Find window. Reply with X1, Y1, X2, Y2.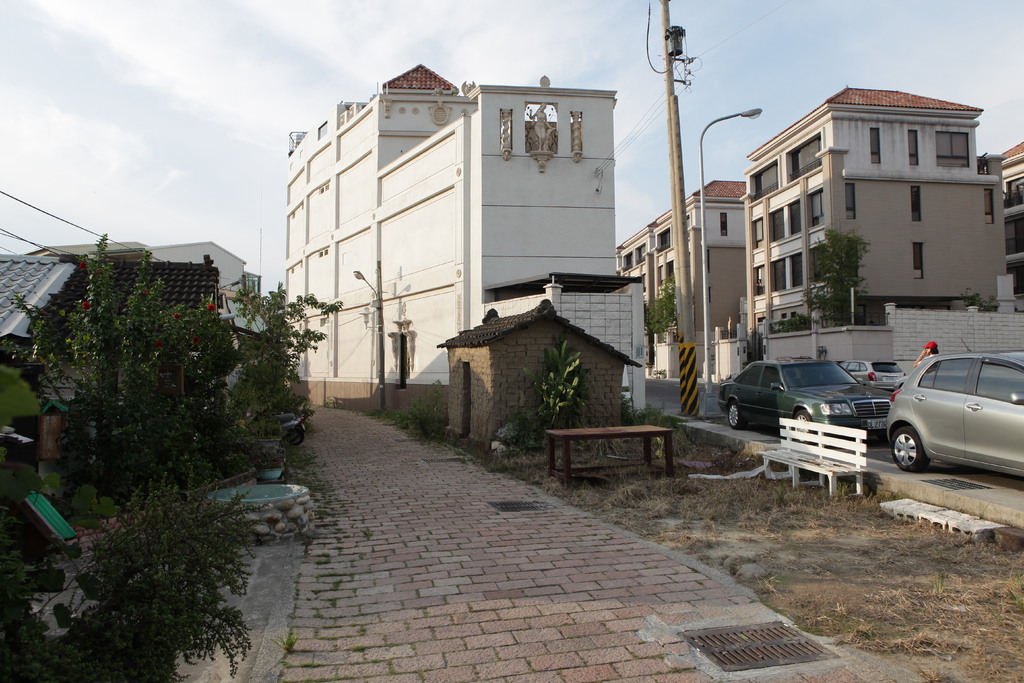
790, 251, 802, 288.
